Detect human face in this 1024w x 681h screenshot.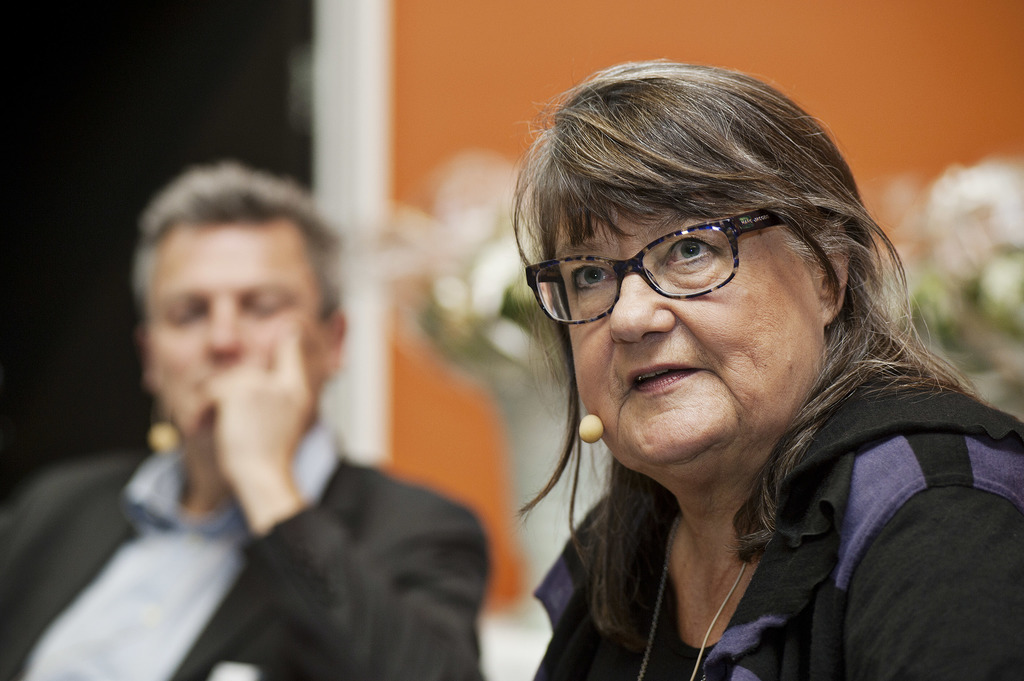
Detection: (147,220,321,442).
